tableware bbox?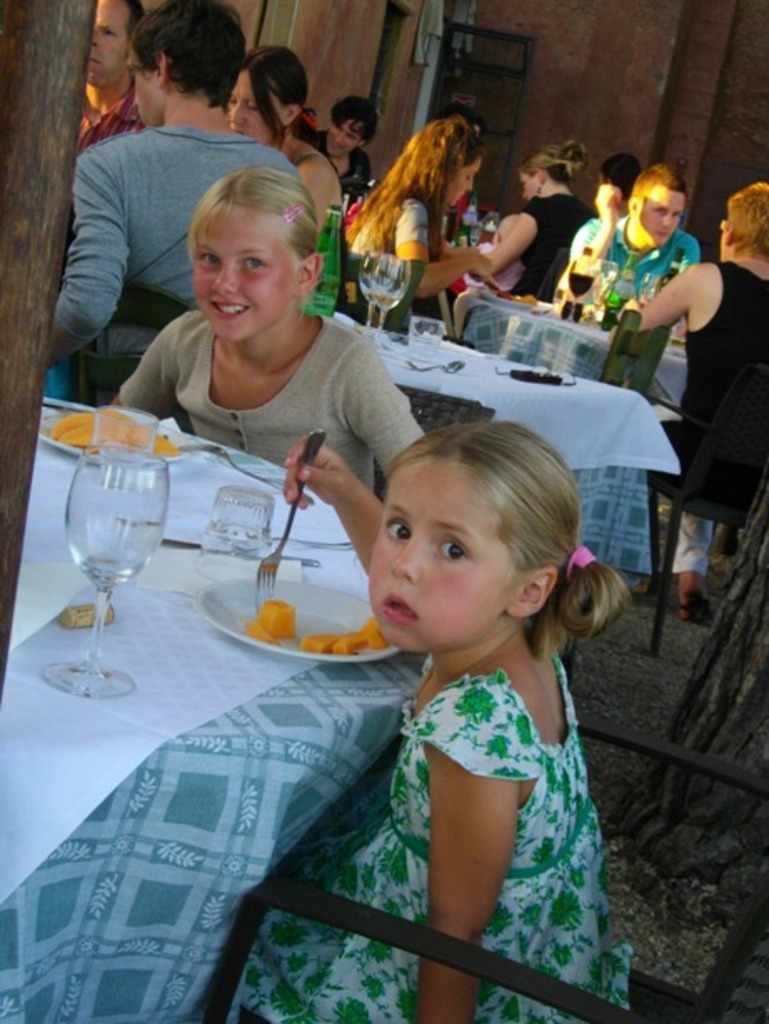
BBox(192, 575, 402, 664)
